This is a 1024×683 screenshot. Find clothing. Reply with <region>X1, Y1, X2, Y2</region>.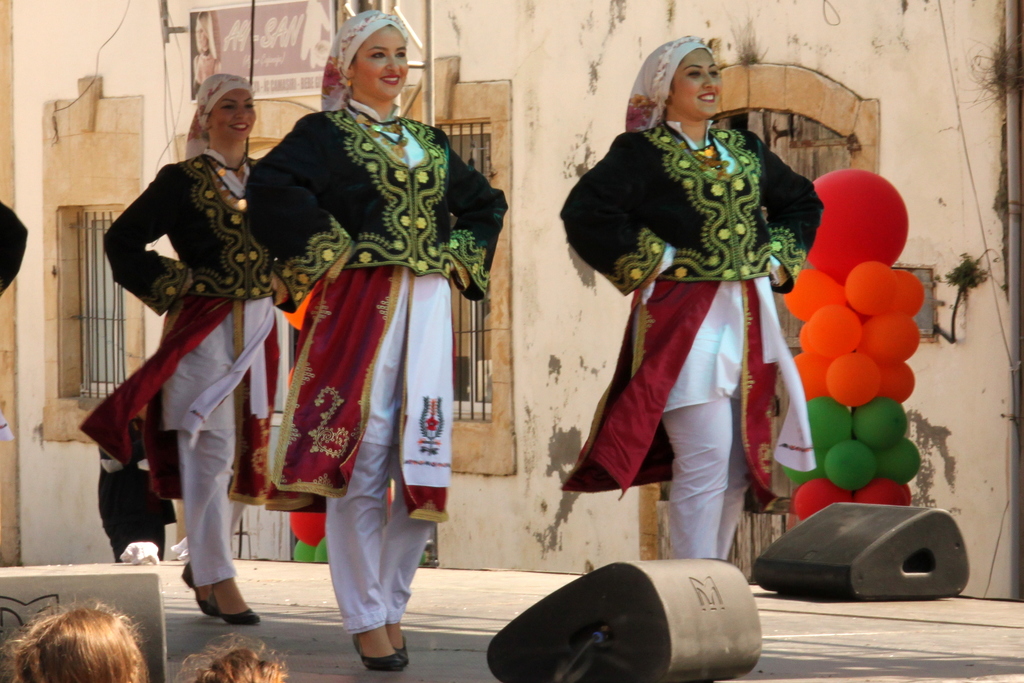
<region>241, 5, 508, 637</region>.
